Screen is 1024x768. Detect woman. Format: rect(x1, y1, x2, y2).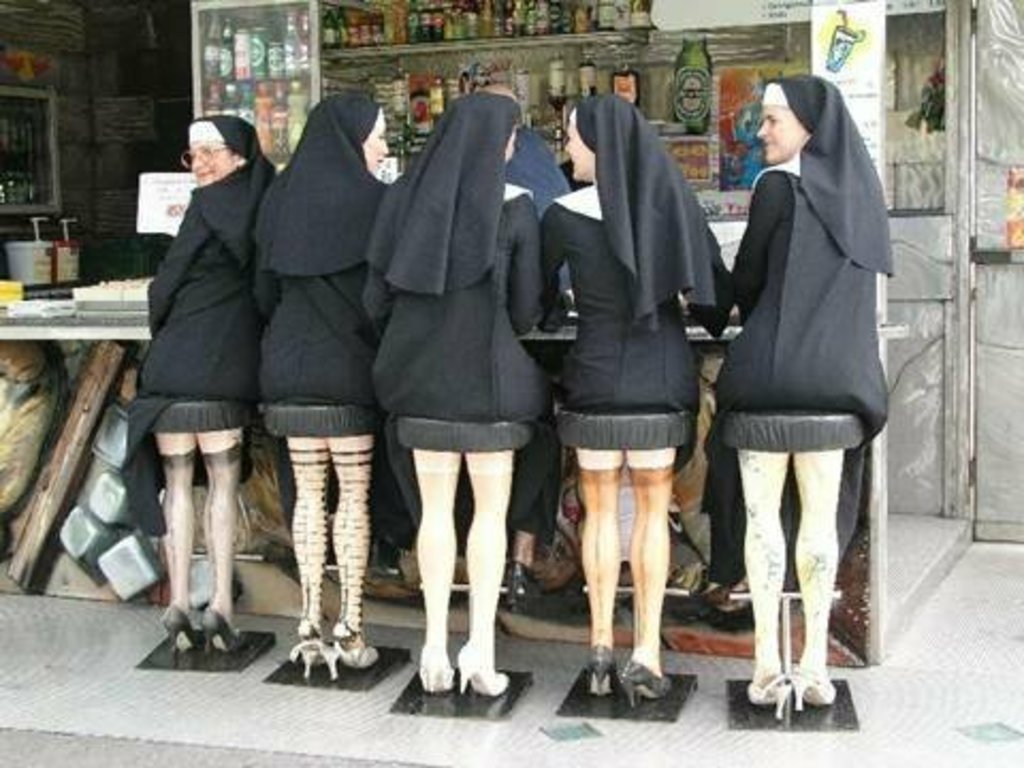
rect(115, 117, 282, 666).
